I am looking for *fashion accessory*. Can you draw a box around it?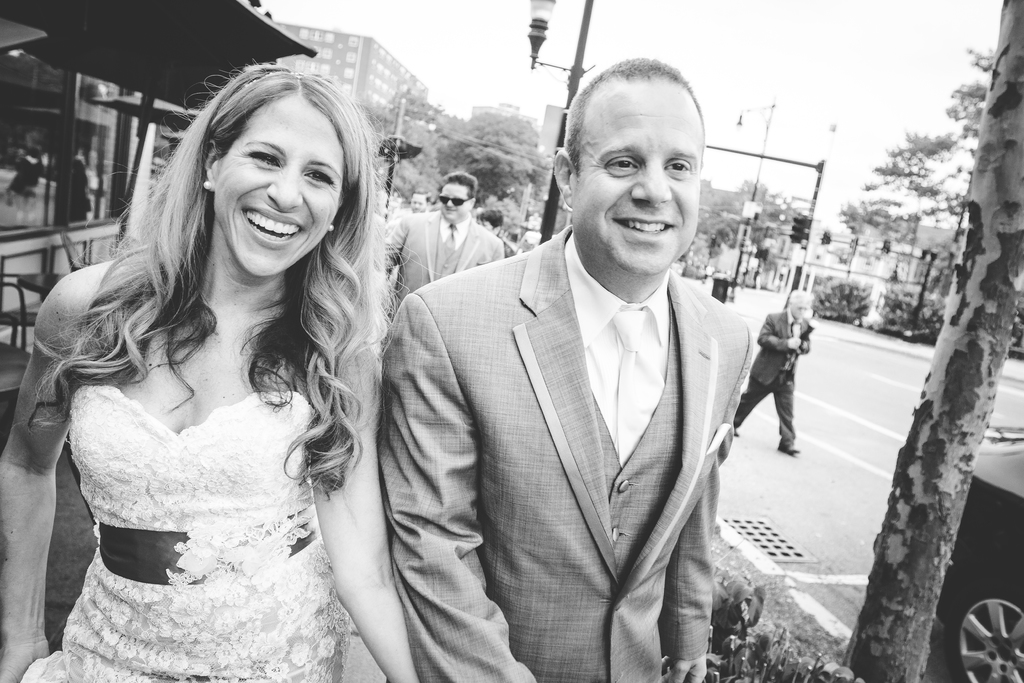
Sure, the bounding box is 204, 179, 211, 187.
